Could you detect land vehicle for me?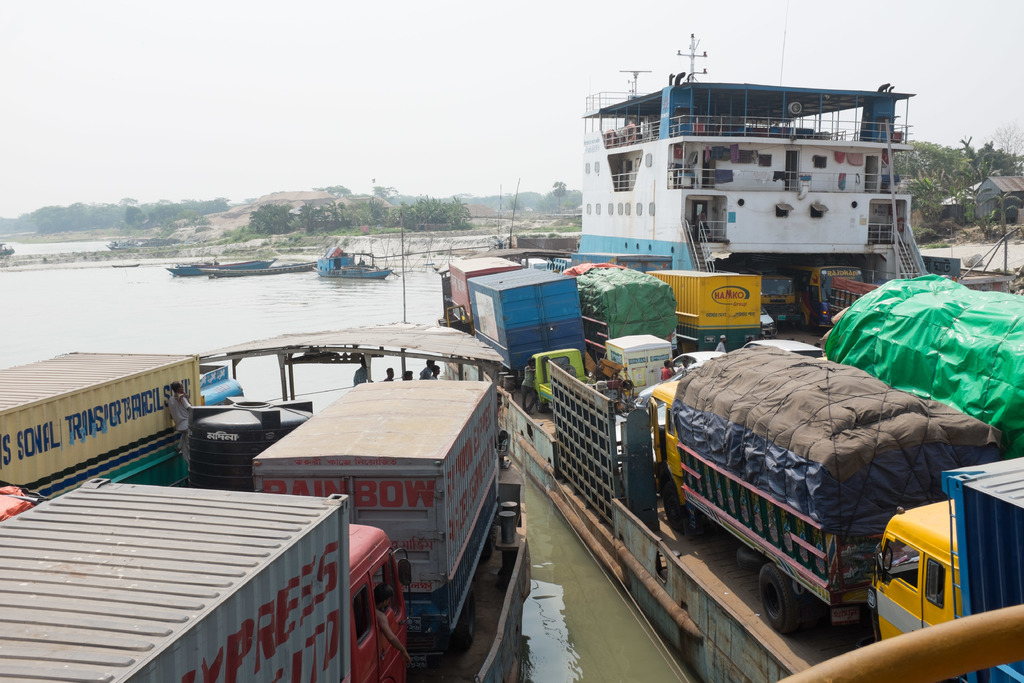
Detection result: bbox=(534, 348, 586, 415).
